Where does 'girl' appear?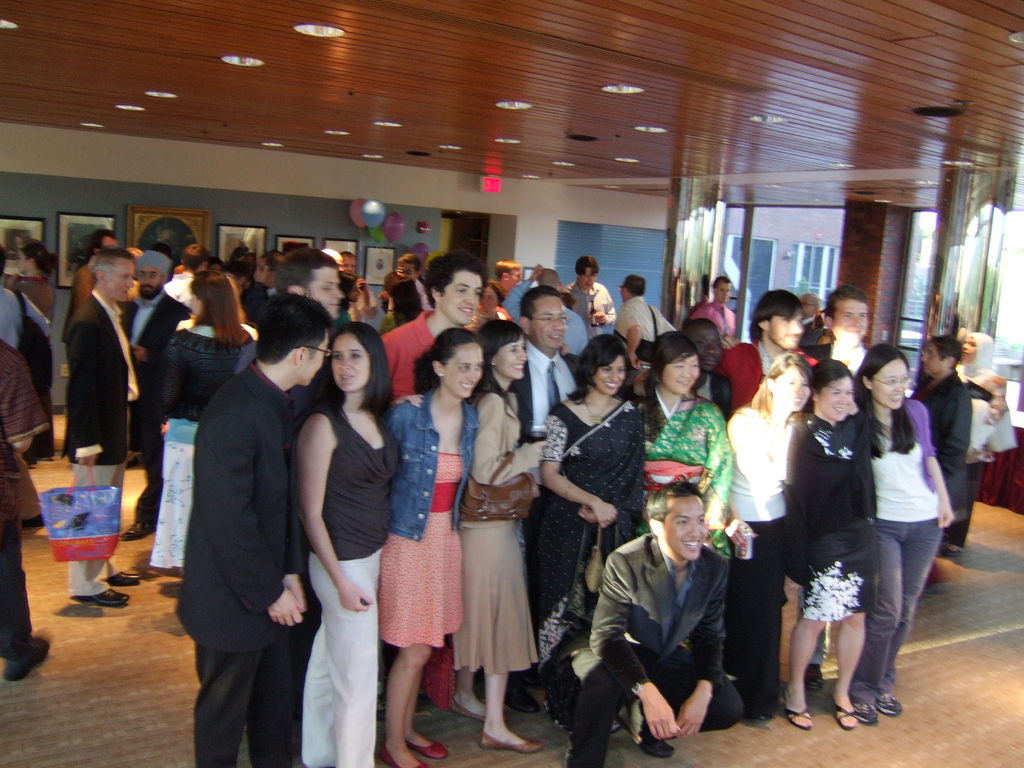
Appears at {"x1": 455, "y1": 317, "x2": 549, "y2": 755}.
